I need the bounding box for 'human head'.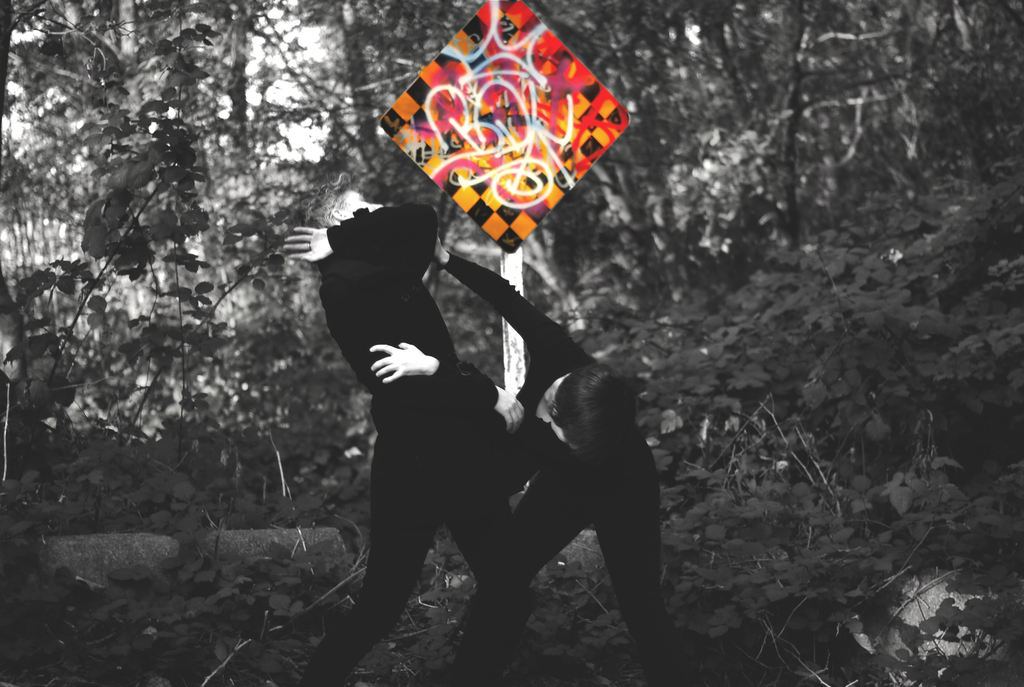
Here it is: bbox=[302, 171, 380, 226].
